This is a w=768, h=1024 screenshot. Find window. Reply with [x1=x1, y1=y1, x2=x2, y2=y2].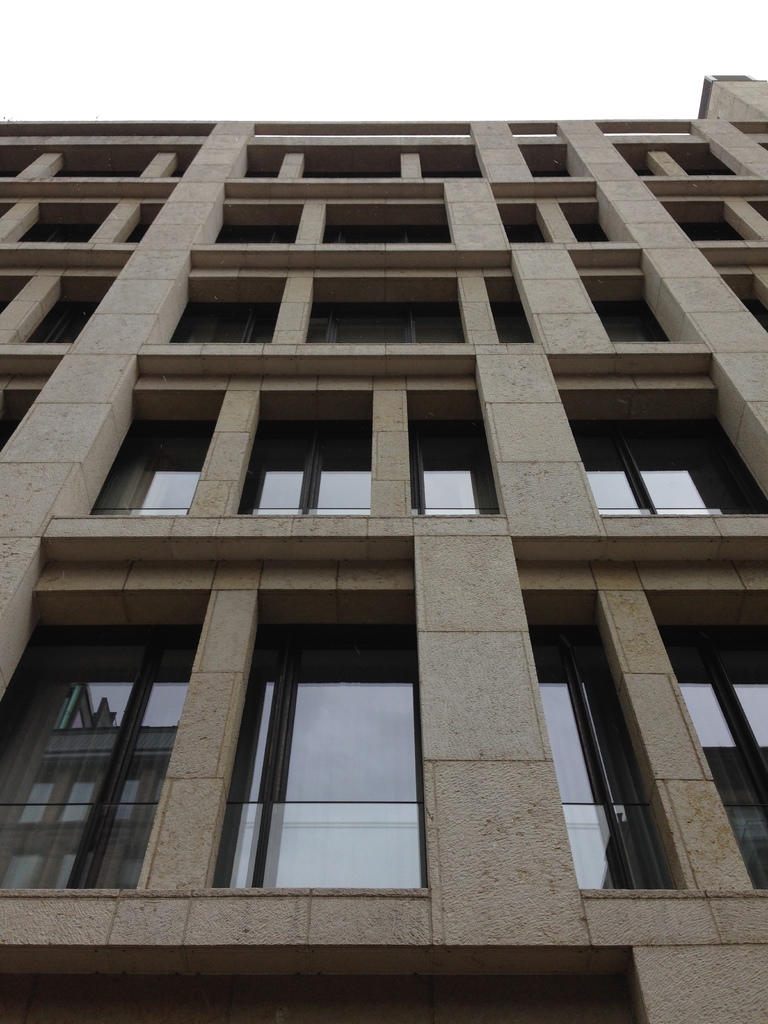
[x1=305, y1=299, x2=463, y2=343].
